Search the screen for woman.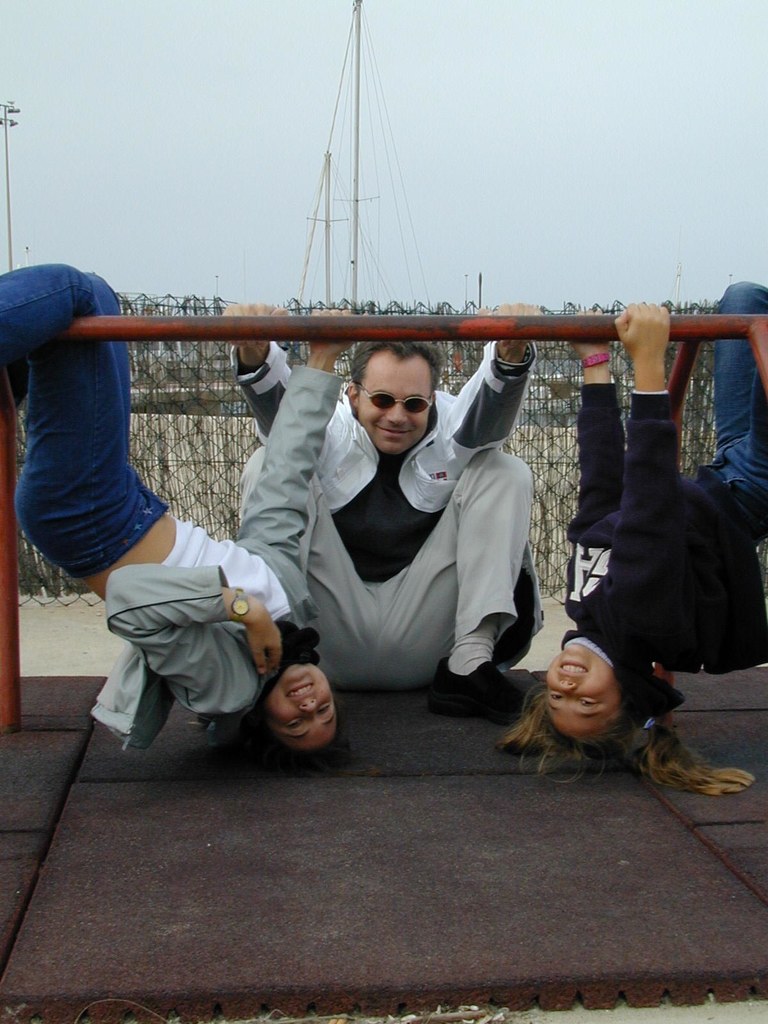
Found at [0,258,364,779].
